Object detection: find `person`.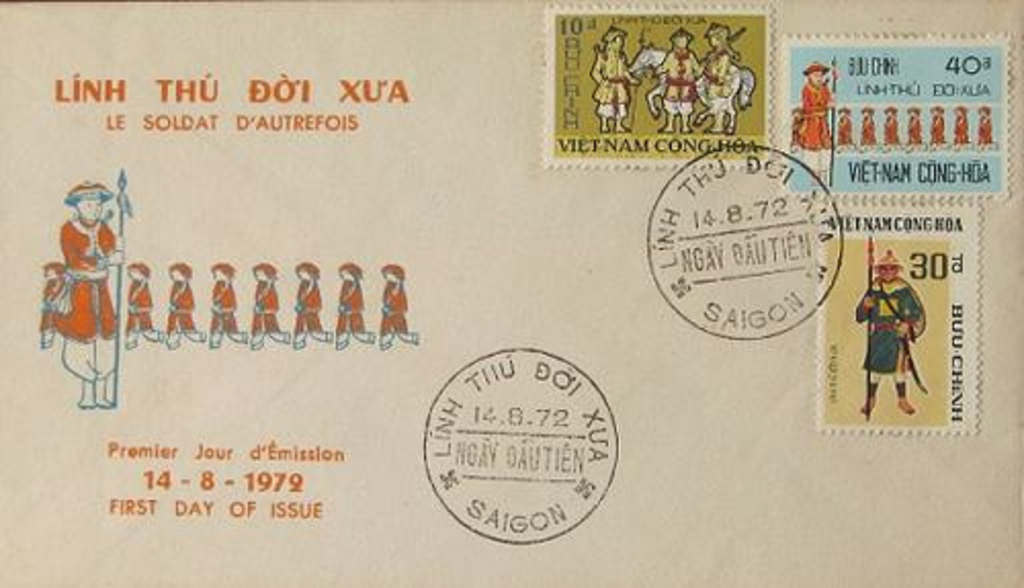
pyautogui.locateOnScreen(885, 104, 899, 143).
